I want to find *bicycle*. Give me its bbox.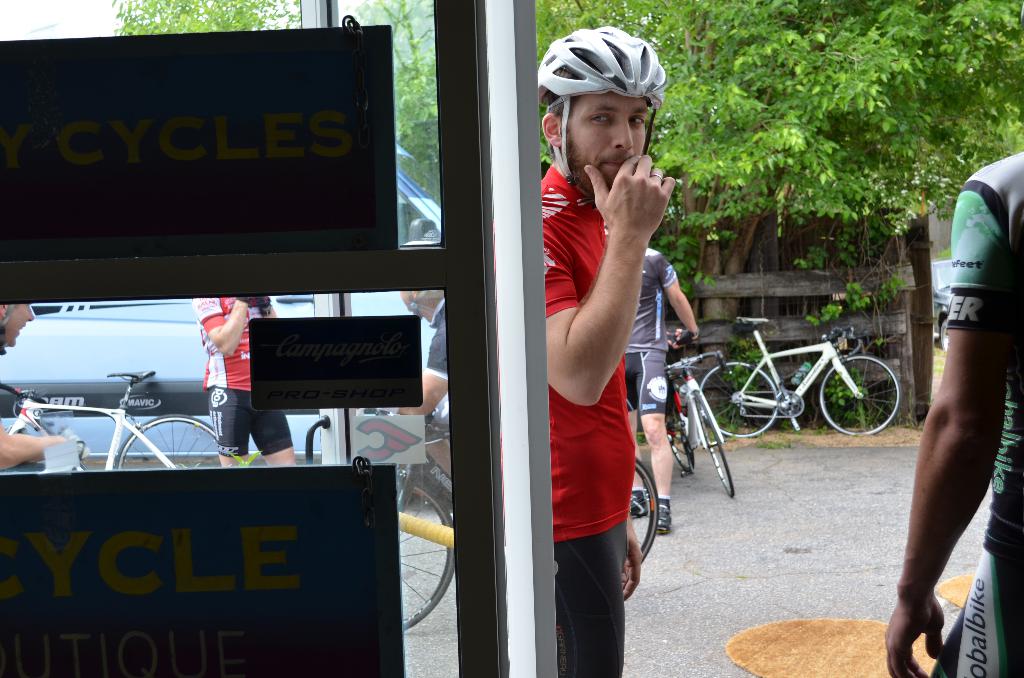
662, 355, 753, 521.
